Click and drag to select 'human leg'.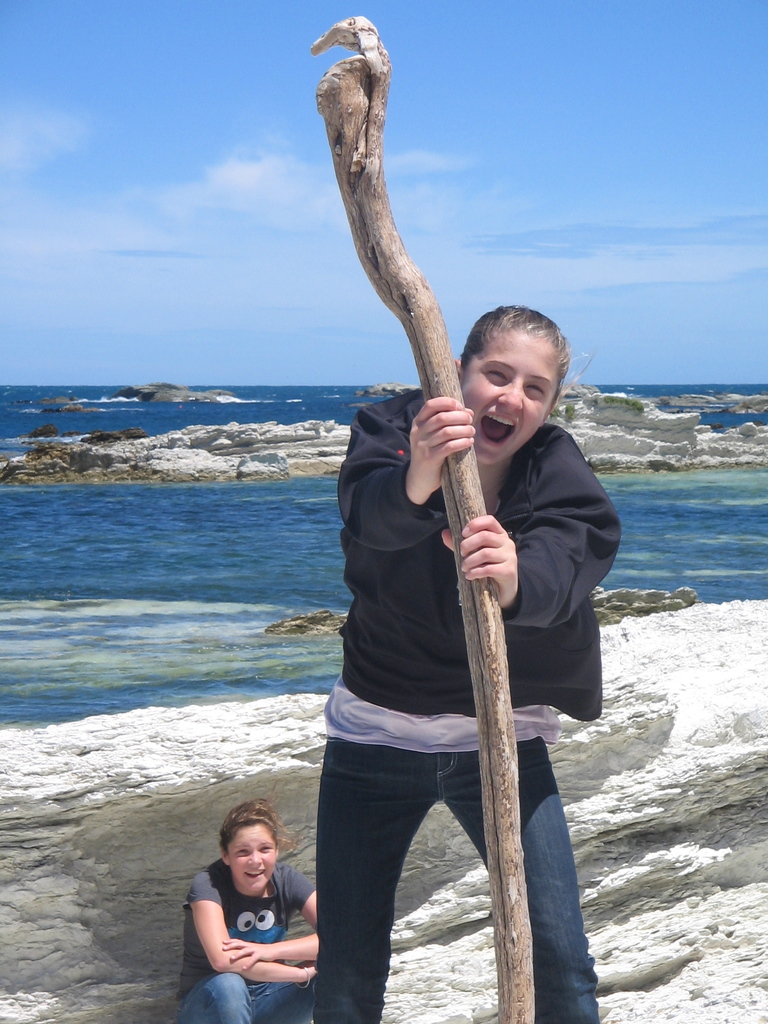
Selection: (186, 975, 250, 1023).
